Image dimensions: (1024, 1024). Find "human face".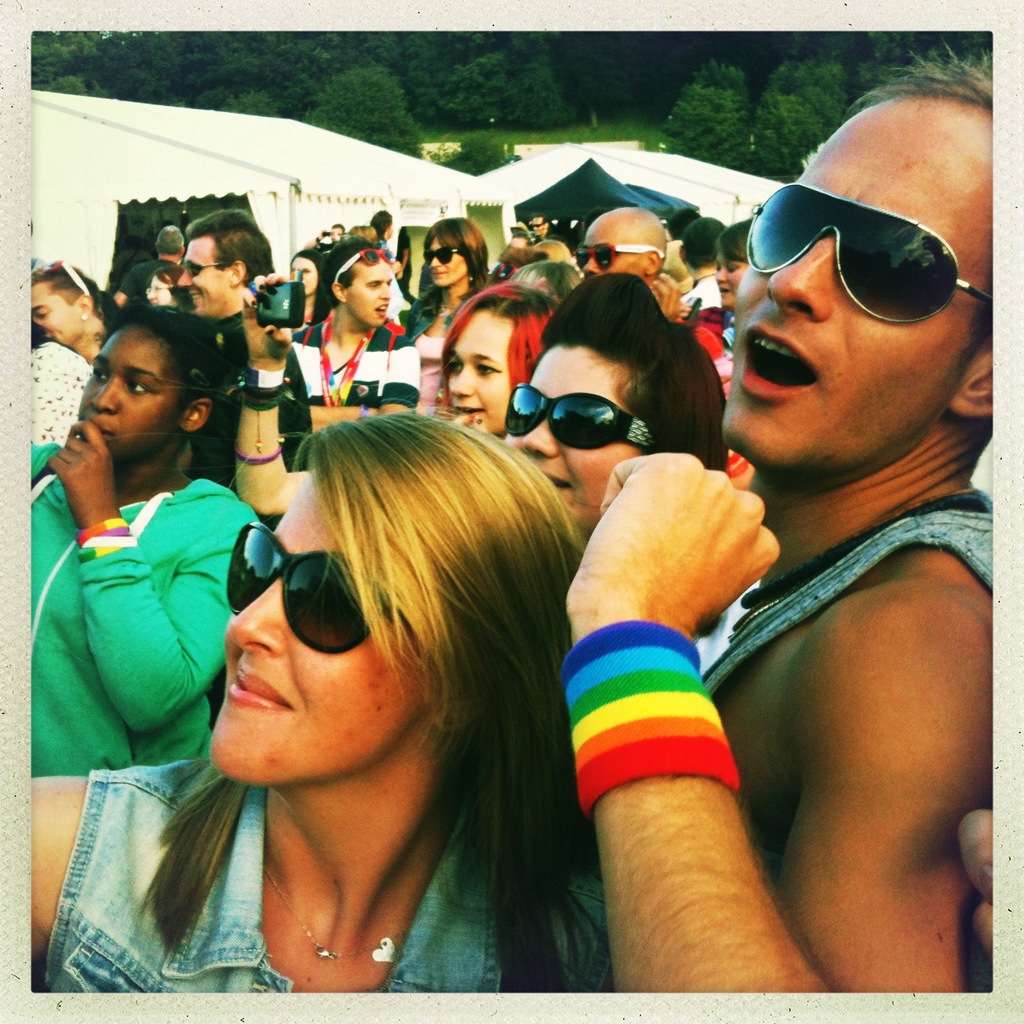
175 239 231 317.
